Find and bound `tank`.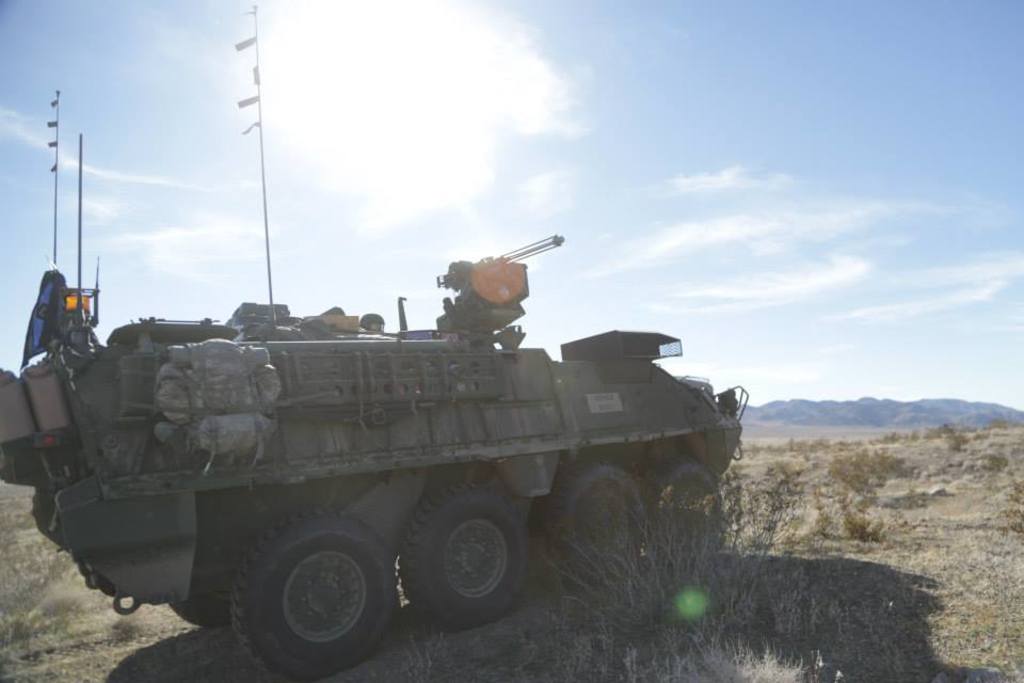
Bound: rect(0, 236, 750, 682).
